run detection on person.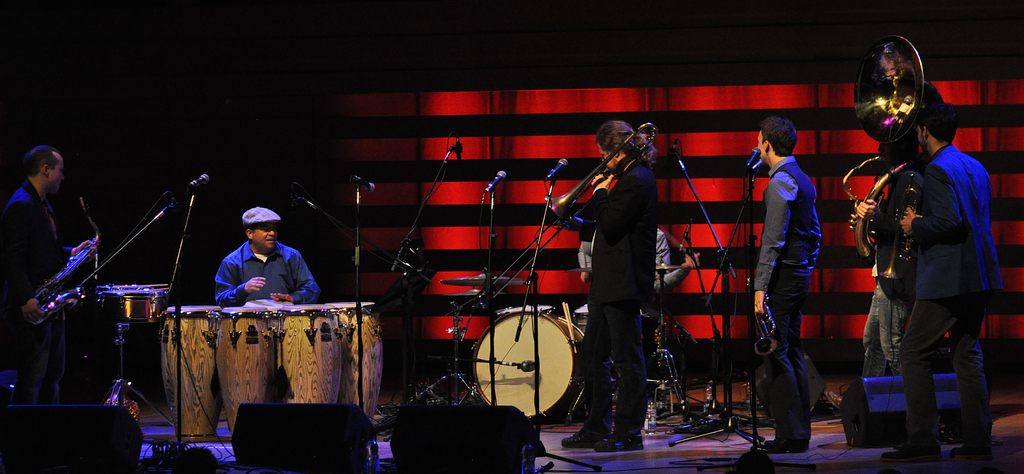
Result: x1=200 y1=208 x2=312 y2=327.
